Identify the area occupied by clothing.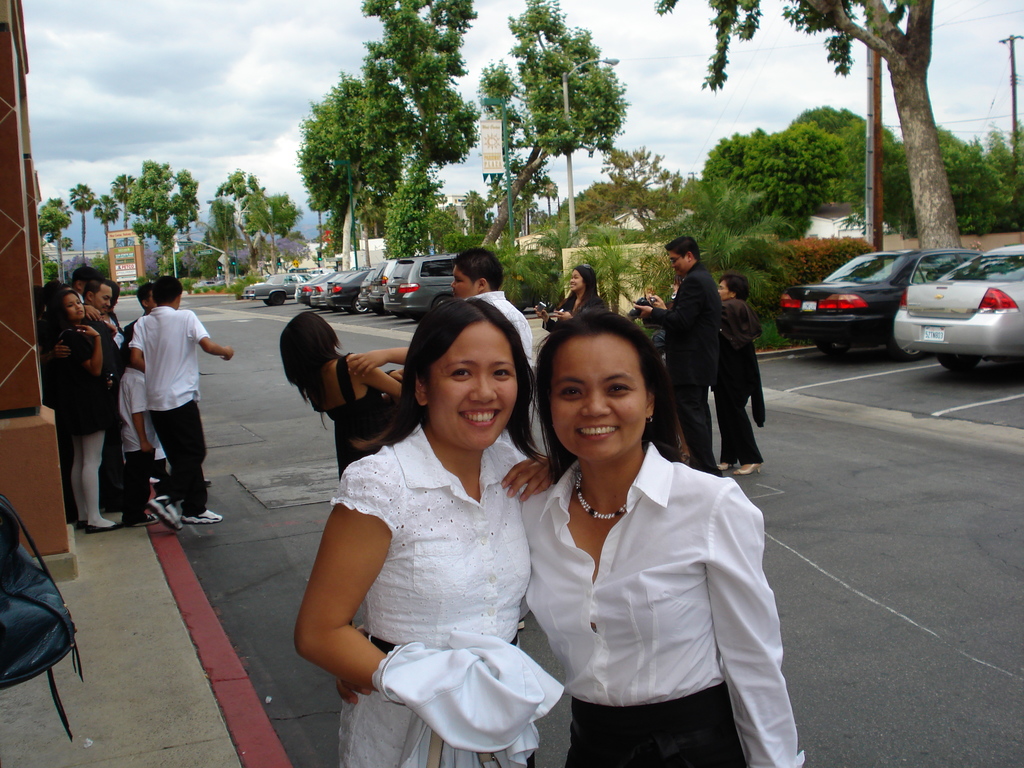
Area: [81,307,132,502].
